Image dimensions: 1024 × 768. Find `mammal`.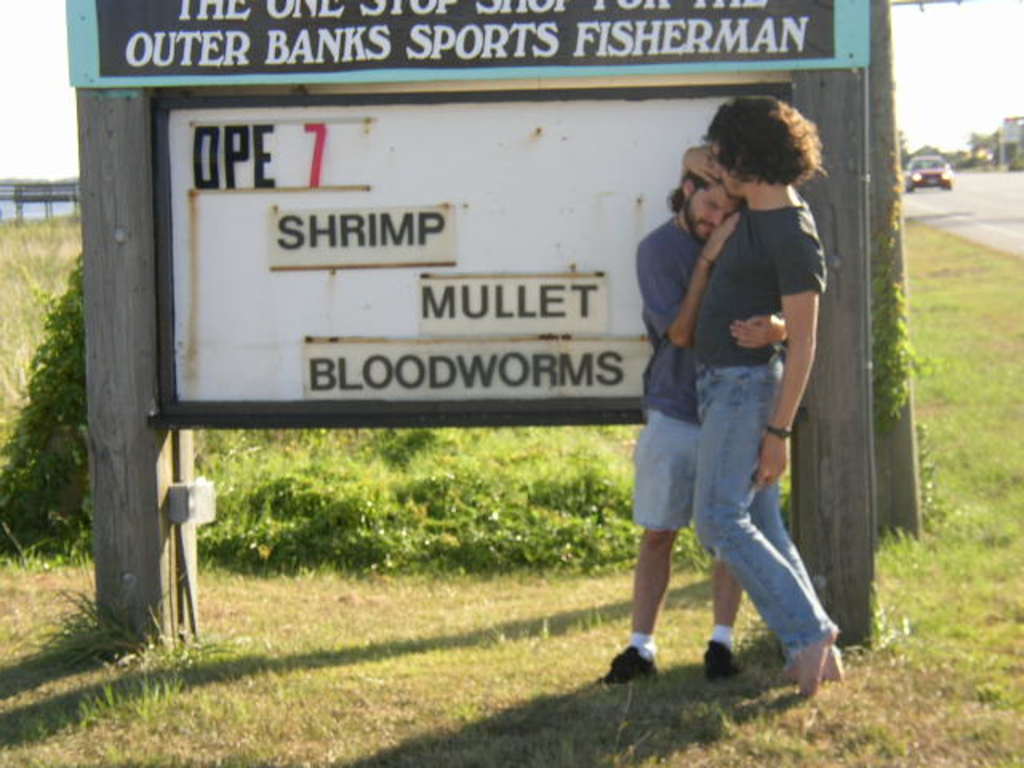
595 150 787 688.
